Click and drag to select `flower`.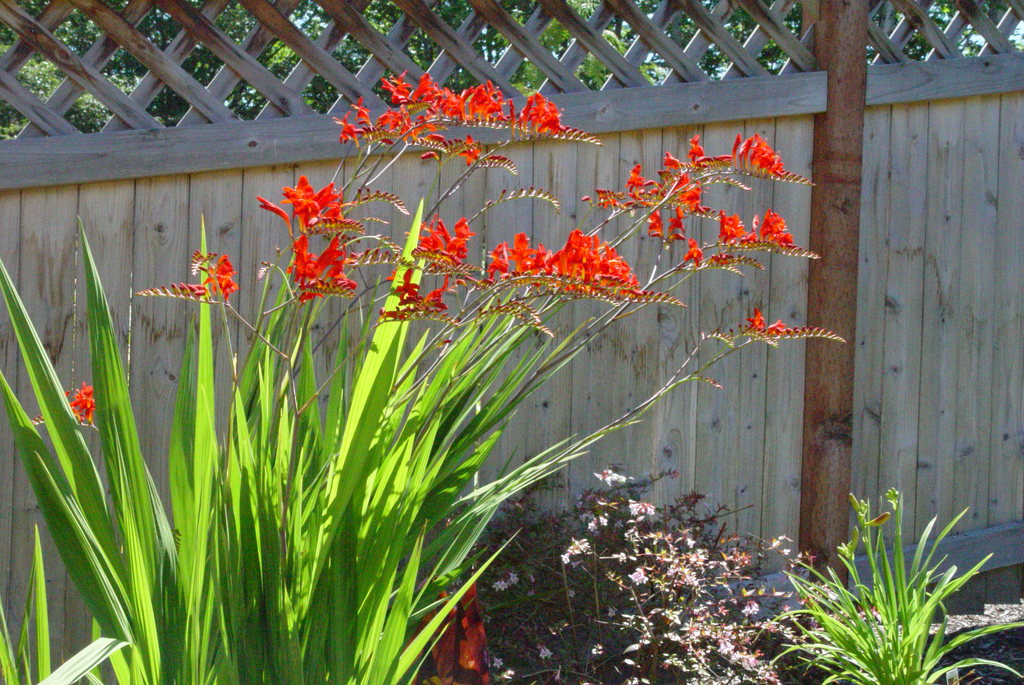
Selection: select_region(725, 305, 786, 334).
